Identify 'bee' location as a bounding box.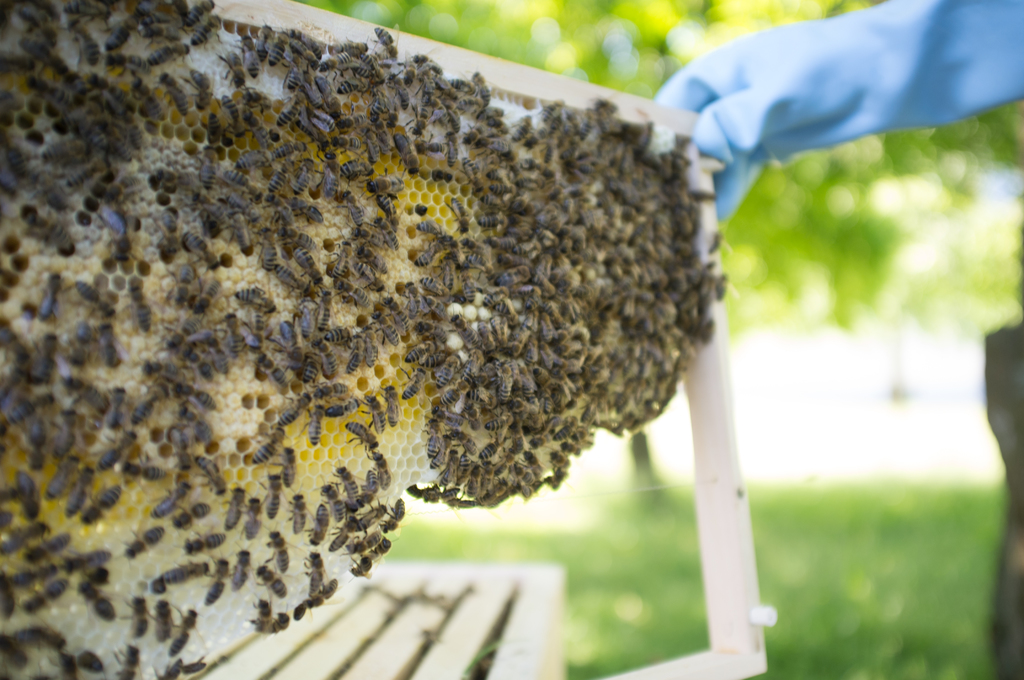
{"left": 278, "top": 442, "right": 294, "bottom": 493}.
